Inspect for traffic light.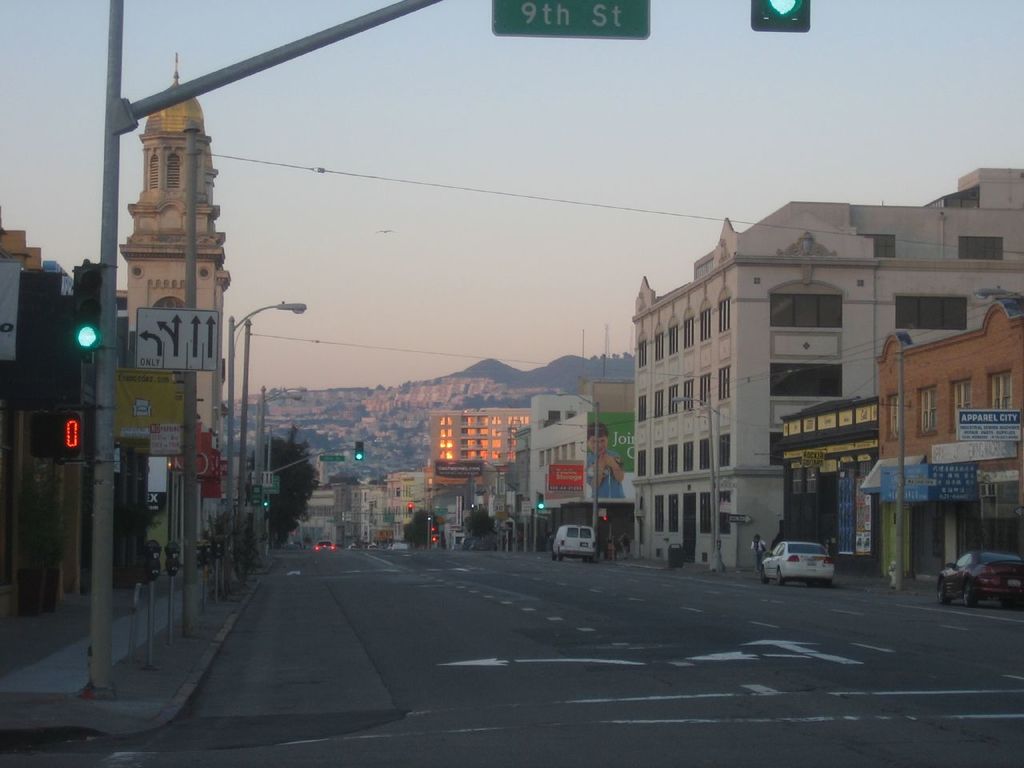
Inspection: bbox=(70, 260, 103, 354).
